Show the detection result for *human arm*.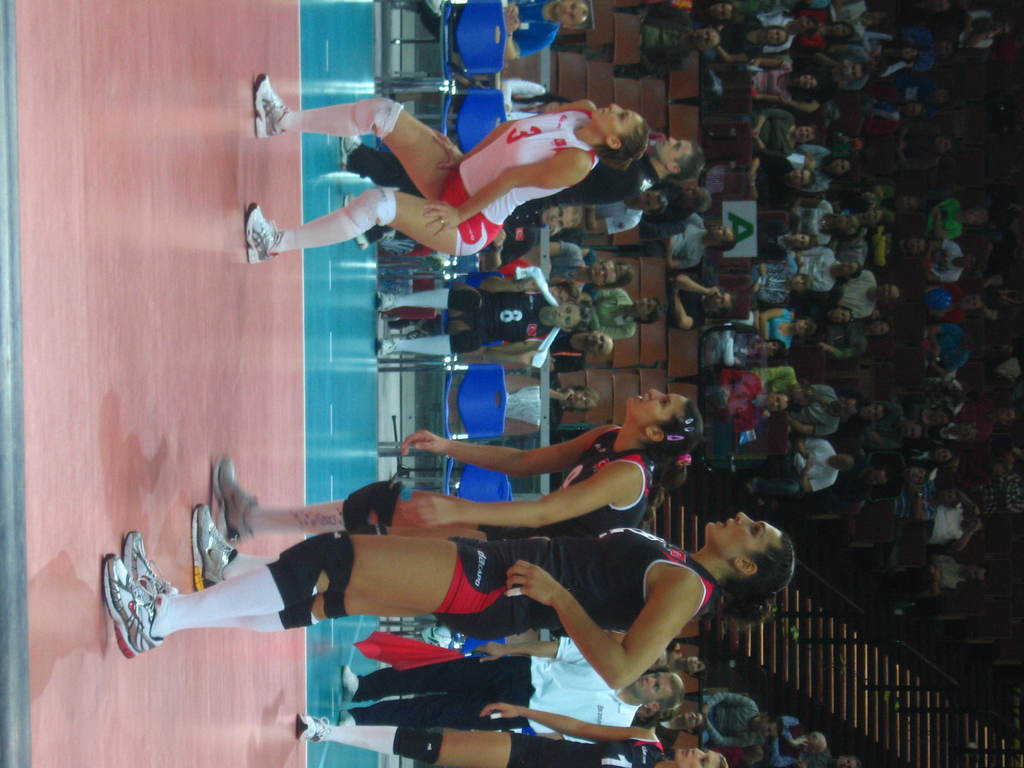
840/266/881/283.
